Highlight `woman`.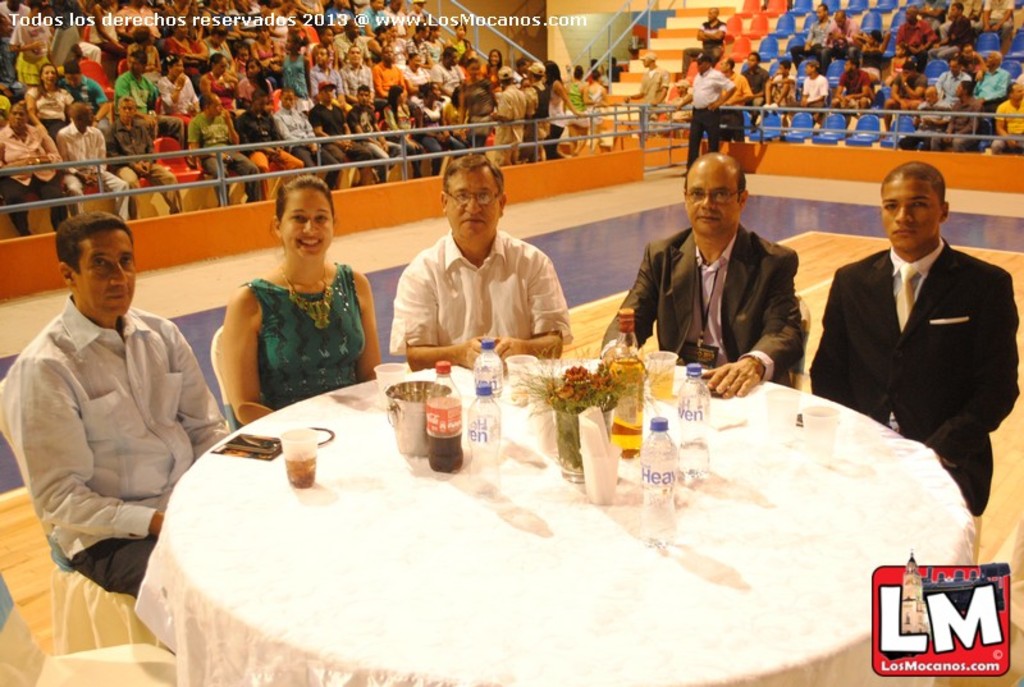
Highlighted region: [left=0, top=101, right=69, bottom=238].
